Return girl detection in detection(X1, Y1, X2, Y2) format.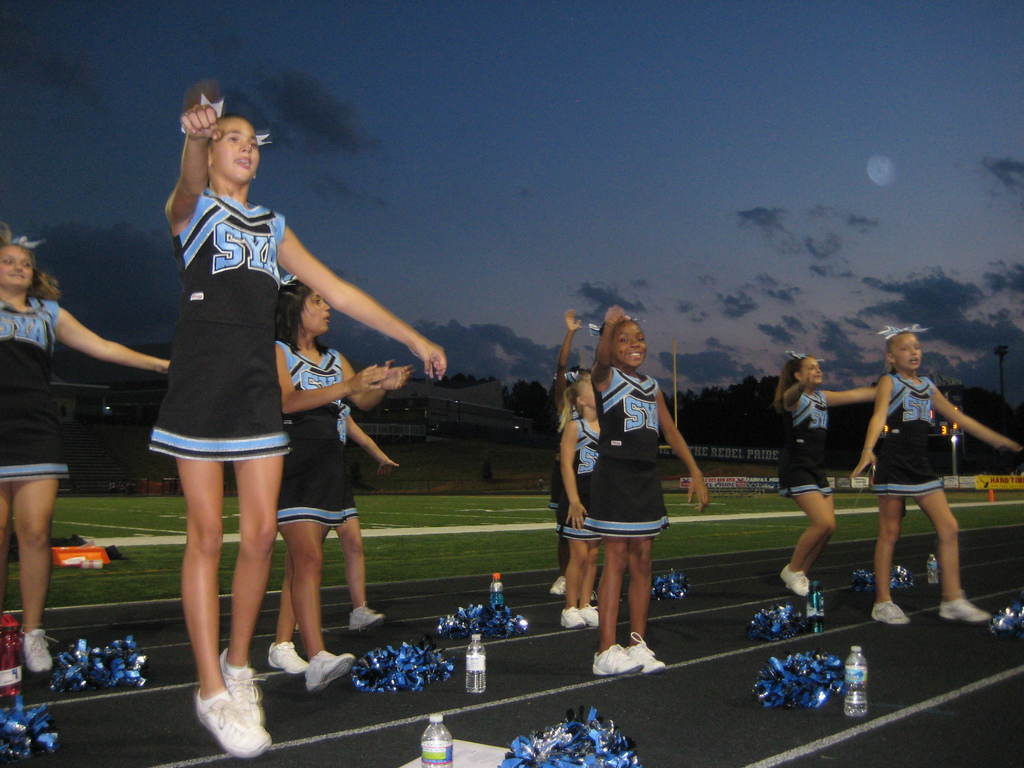
detection(163, 93, 450, 765).
